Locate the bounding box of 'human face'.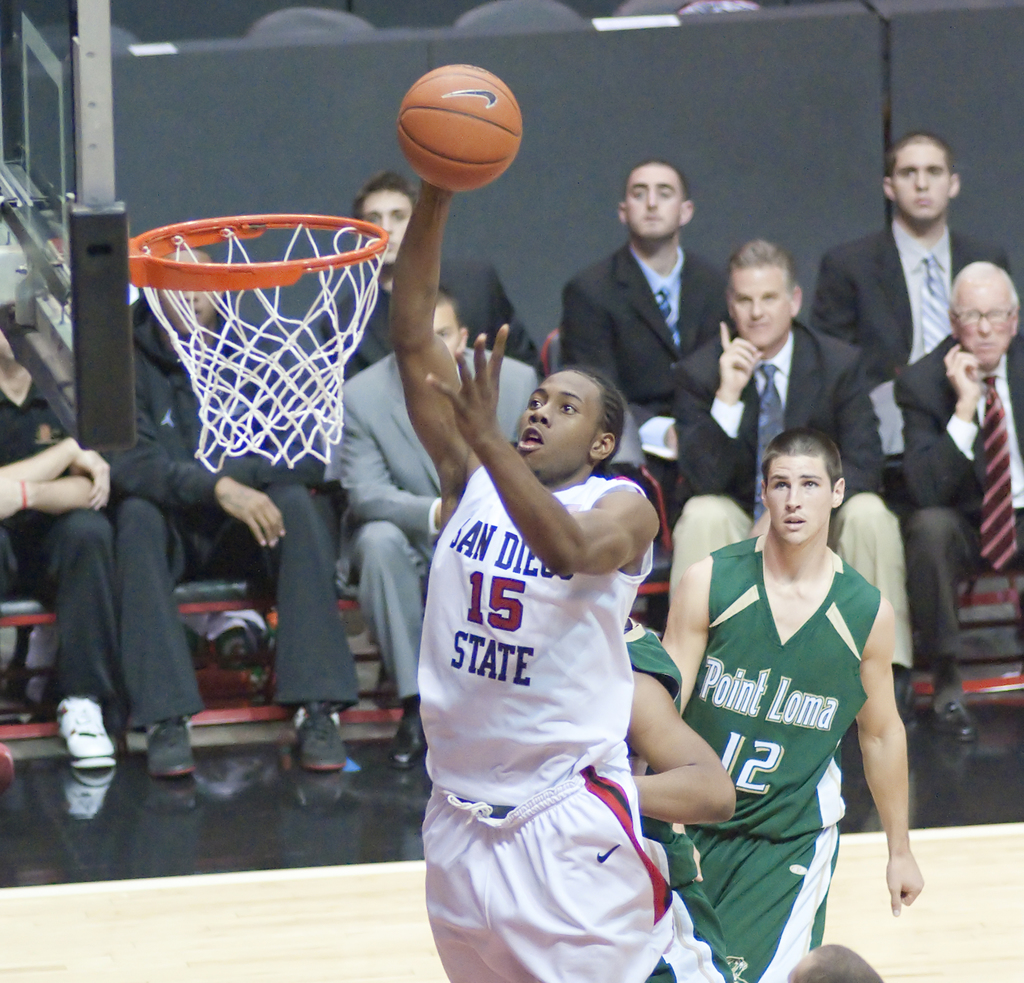
Bounding box: bbox(767, 452, 834, 547).
